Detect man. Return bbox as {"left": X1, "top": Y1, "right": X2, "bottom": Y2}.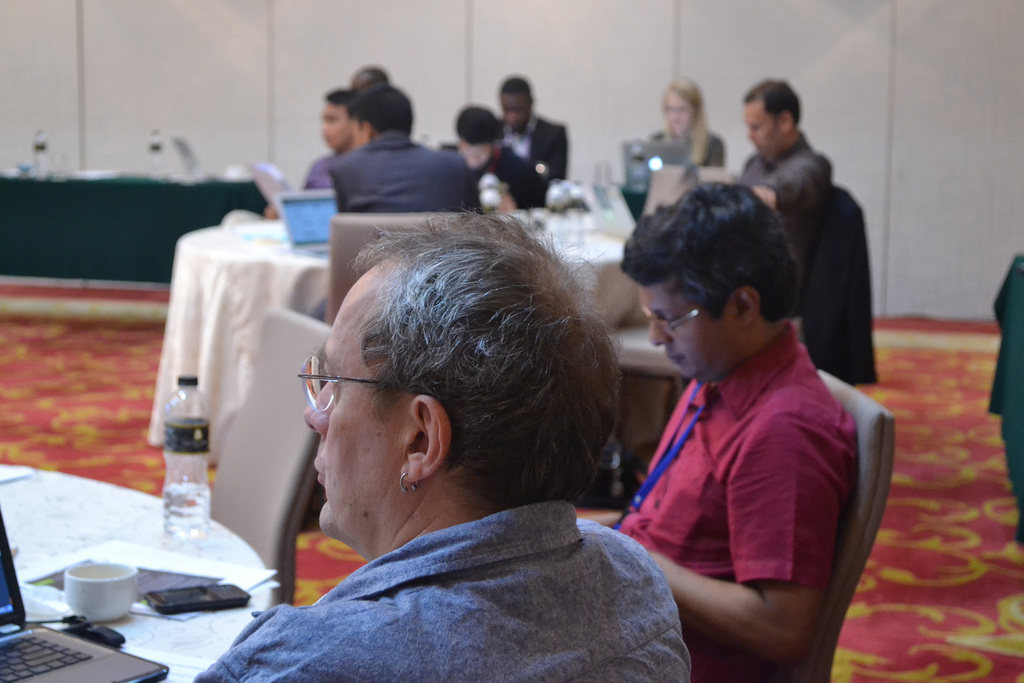
{"left": 609, "top": 183, "right": 855, "bottom": 682}.
